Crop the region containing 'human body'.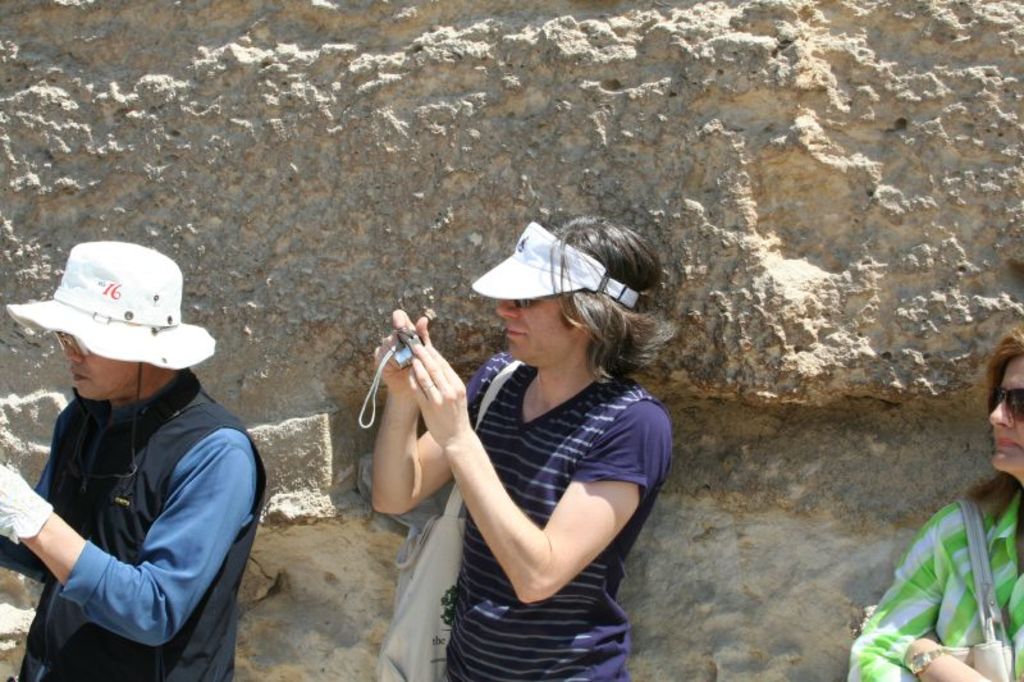
Crop region: <box>842,328,1023,681</box>.
